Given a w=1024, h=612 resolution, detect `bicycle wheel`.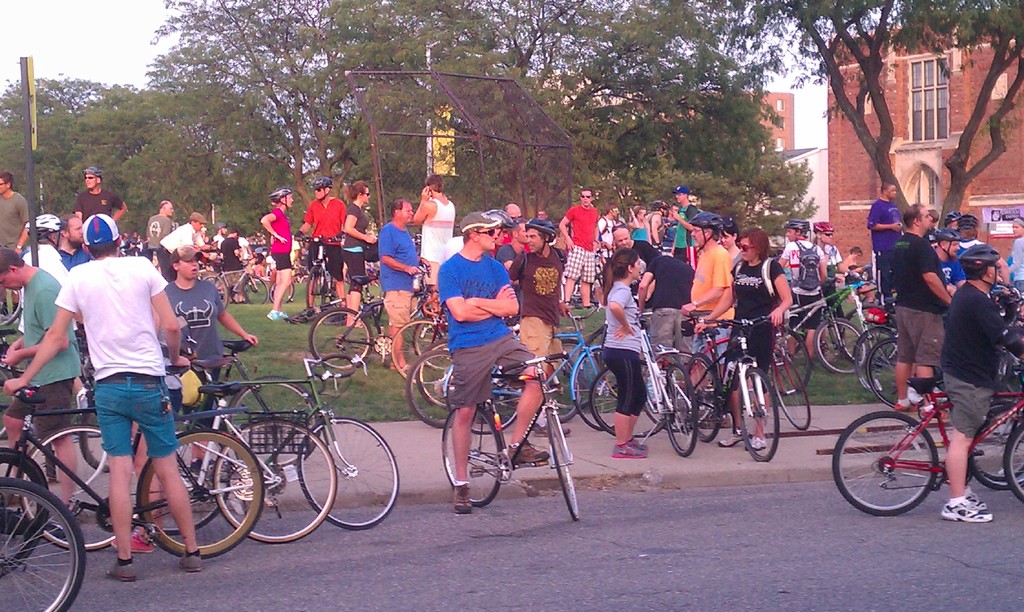
bbox(14, 426, 141, 554).
